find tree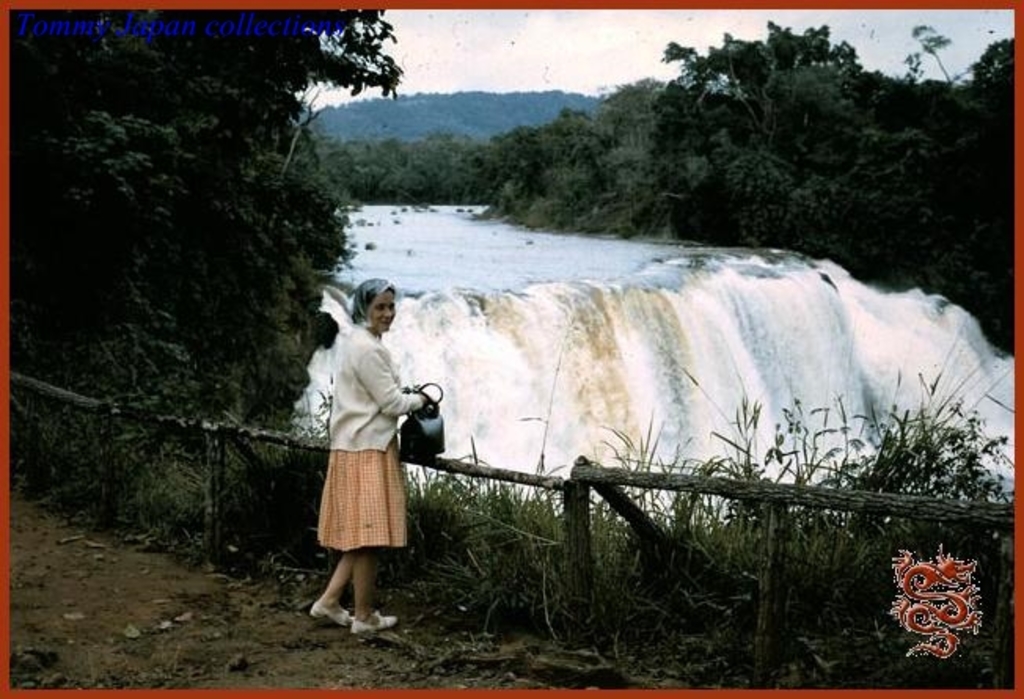
(left=338, top=138, right=408, bottom=199)
